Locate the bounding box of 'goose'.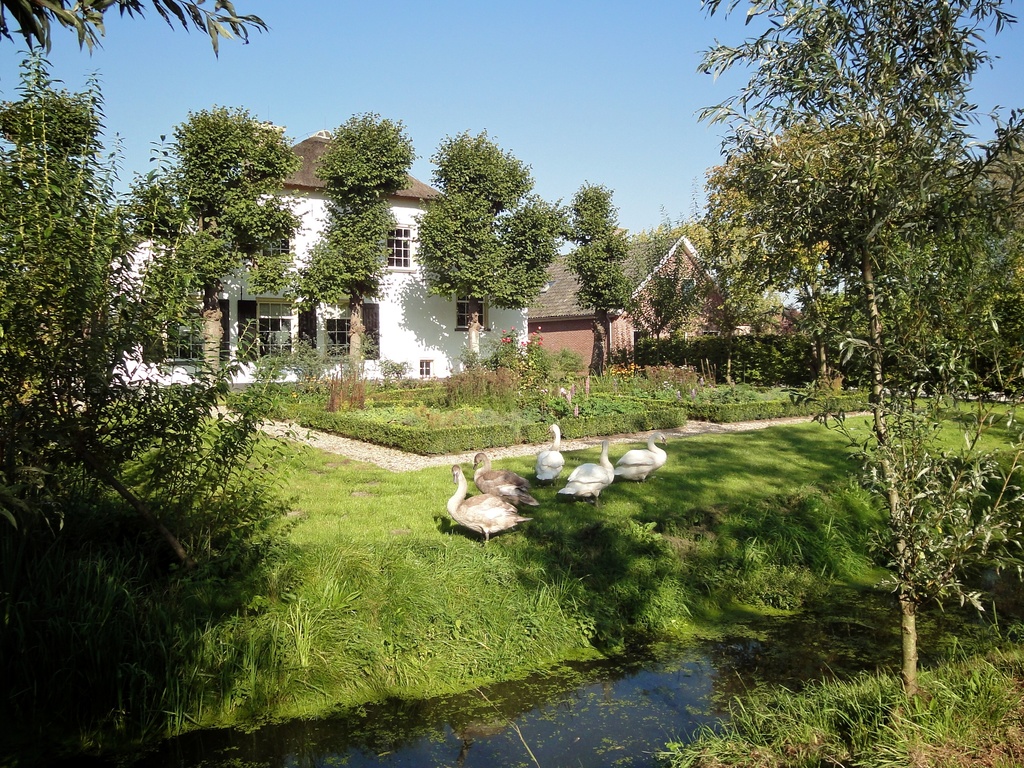
Bounding box: (444, 463, 534, 542).
